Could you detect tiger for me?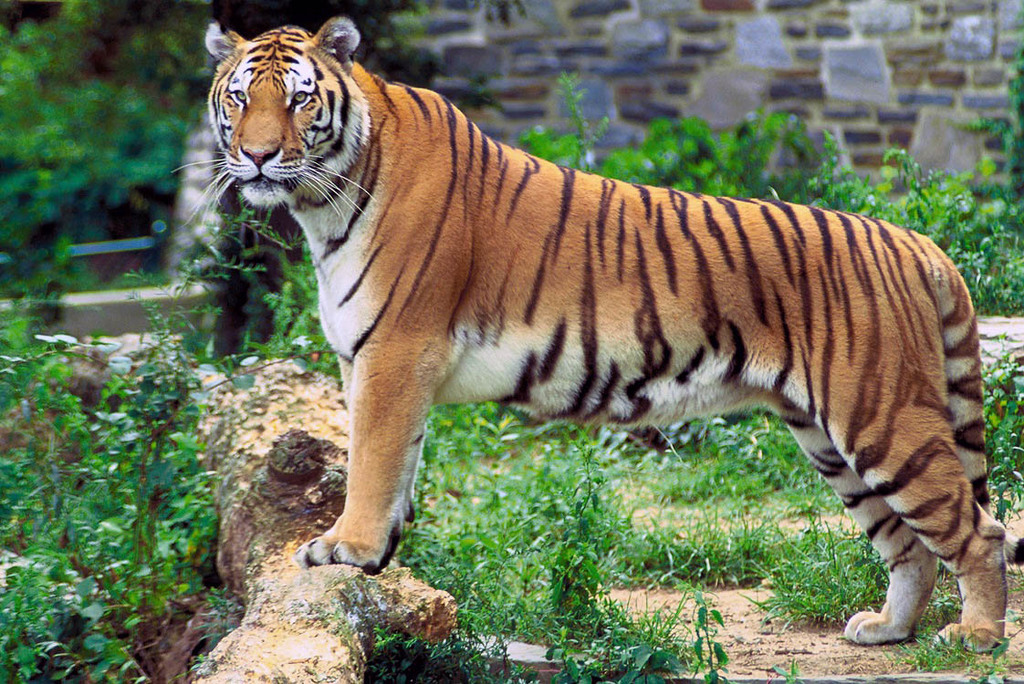
Detection result: select_region(172, 20, 1018, 653).
